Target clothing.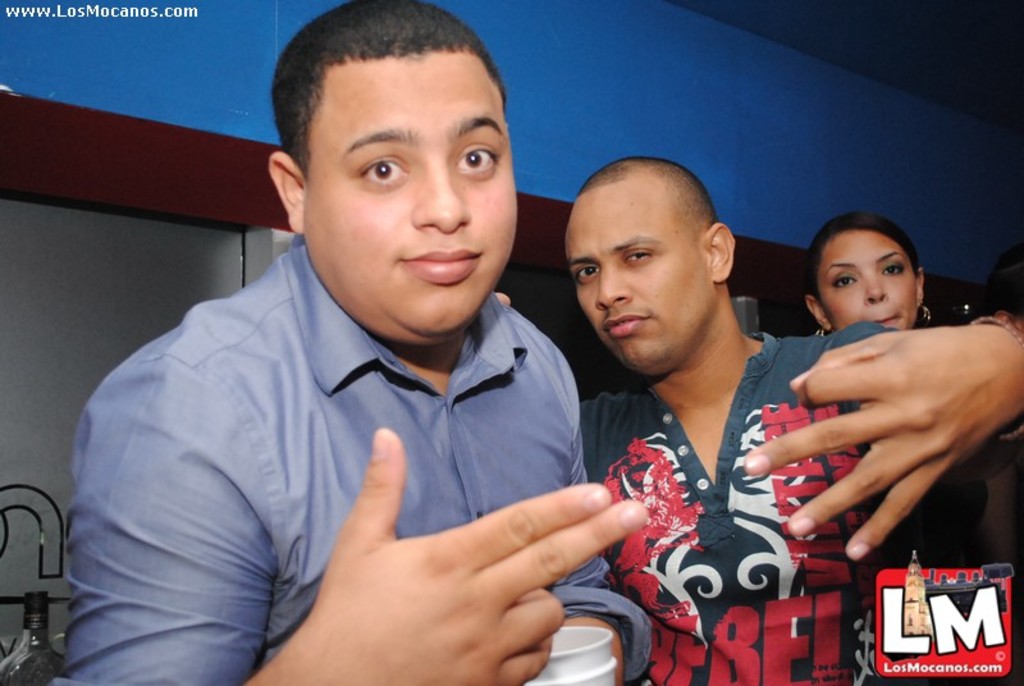
Target region: 55/224/655/685.
